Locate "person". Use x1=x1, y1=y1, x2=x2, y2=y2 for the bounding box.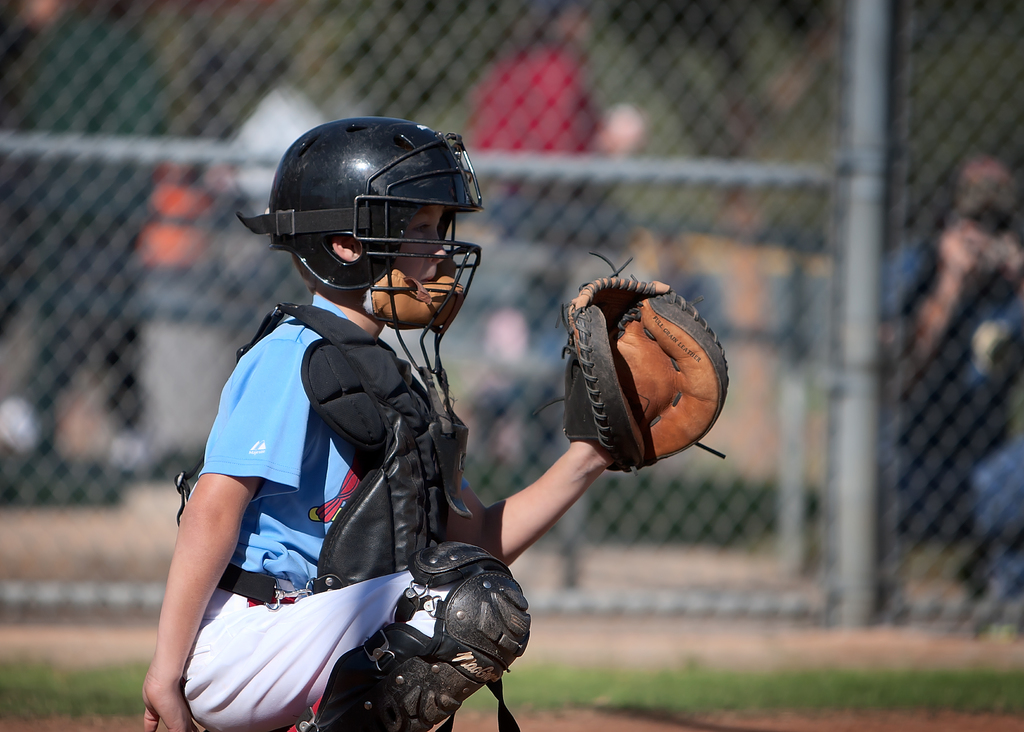
x1=182, y1=116, x2=524, y2=687.
